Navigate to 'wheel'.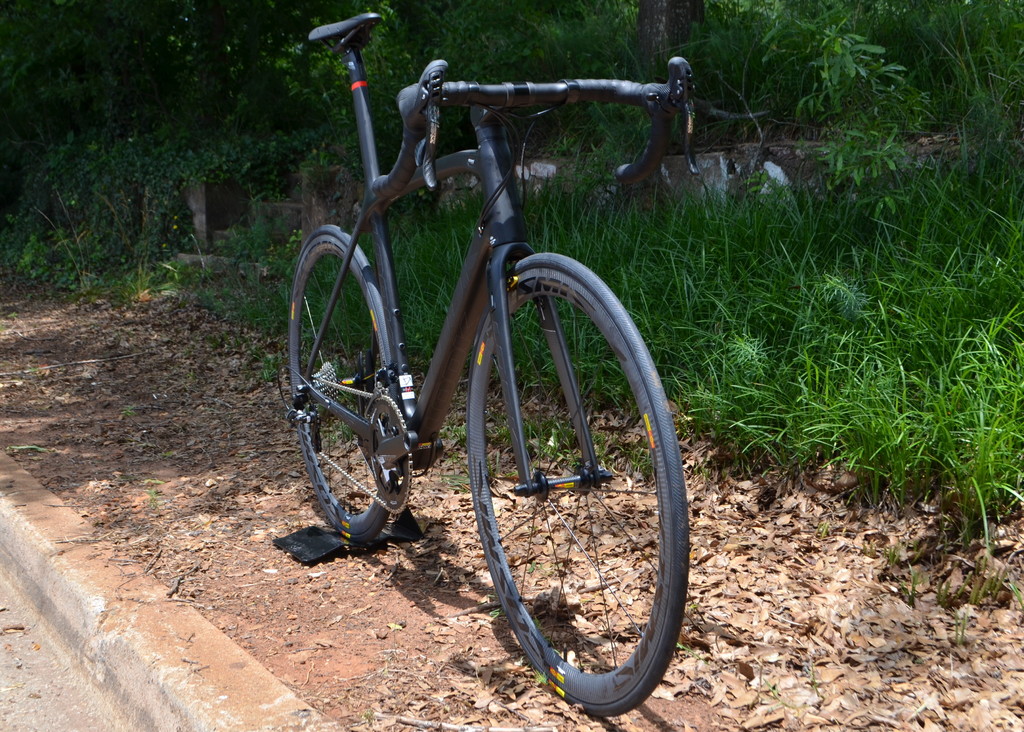
Navigation target: [left=435, top=237, right=678, bottom=716].
